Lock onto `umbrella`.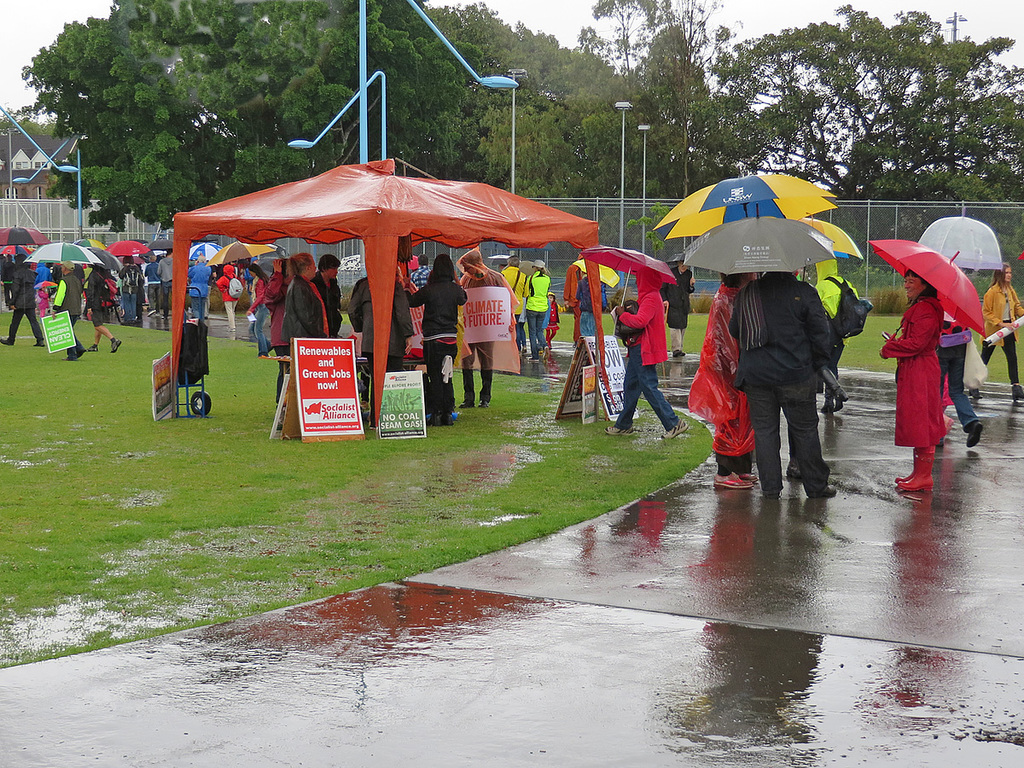
Locked: x1=183 y1=240 x2=226 y2=261.
